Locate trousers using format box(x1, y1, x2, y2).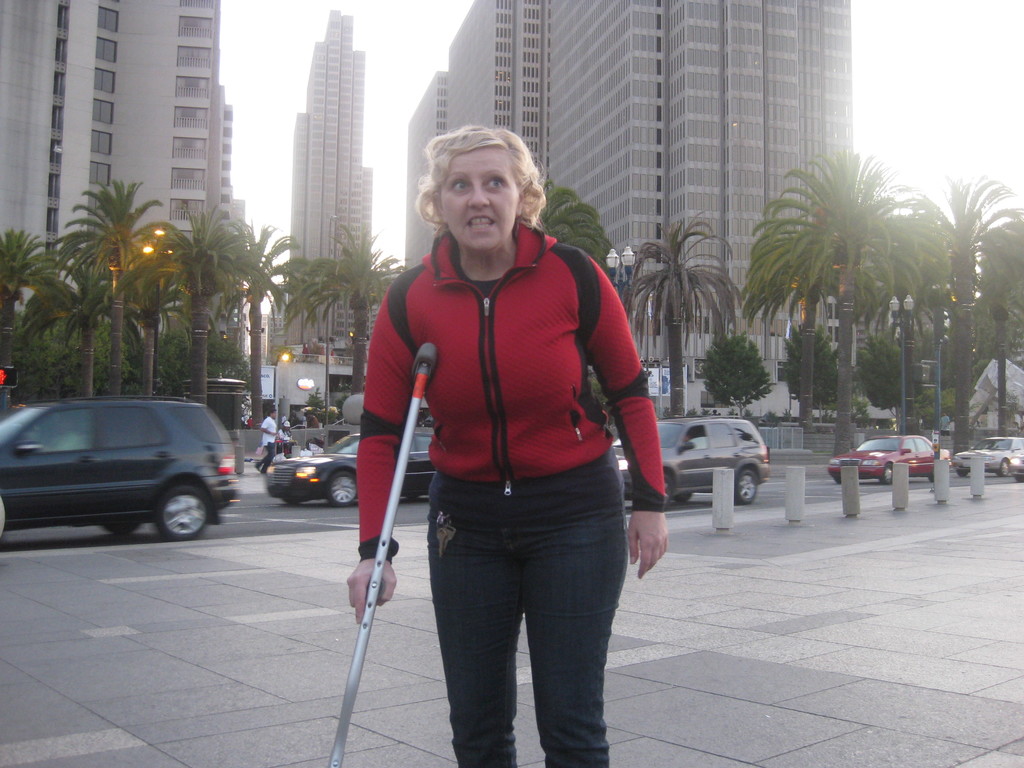
box(255, 443, 275, 470).
